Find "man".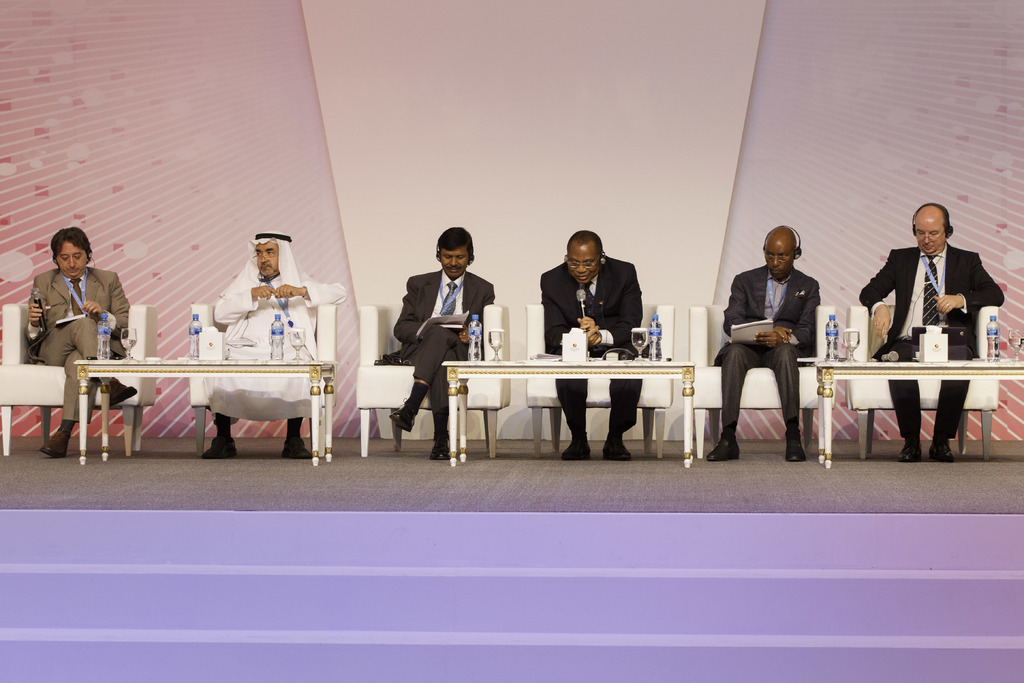
202/224/347/457.
